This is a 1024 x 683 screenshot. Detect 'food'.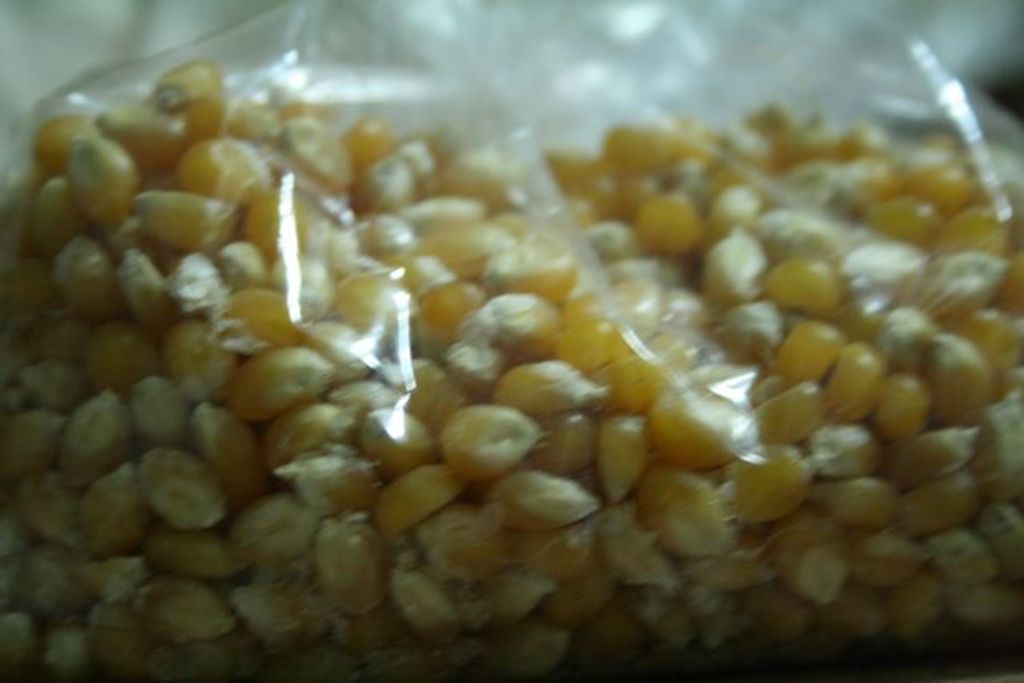
0:58:1022:681.
